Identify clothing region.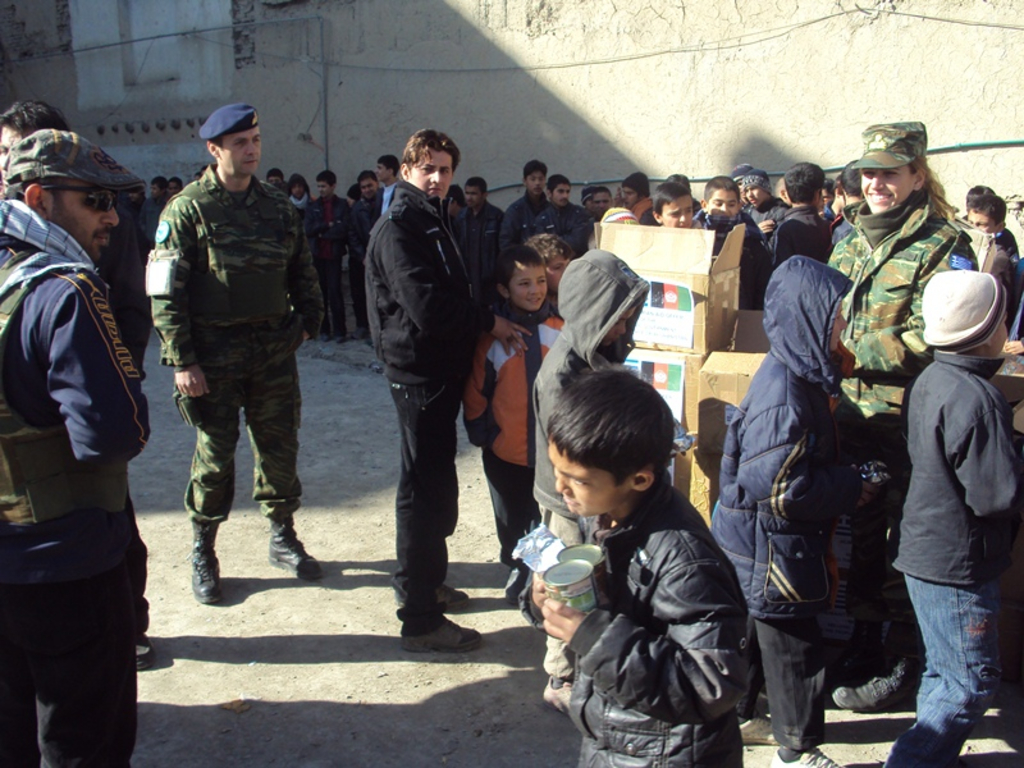
Region: <box>302,187,355,315</box>.
